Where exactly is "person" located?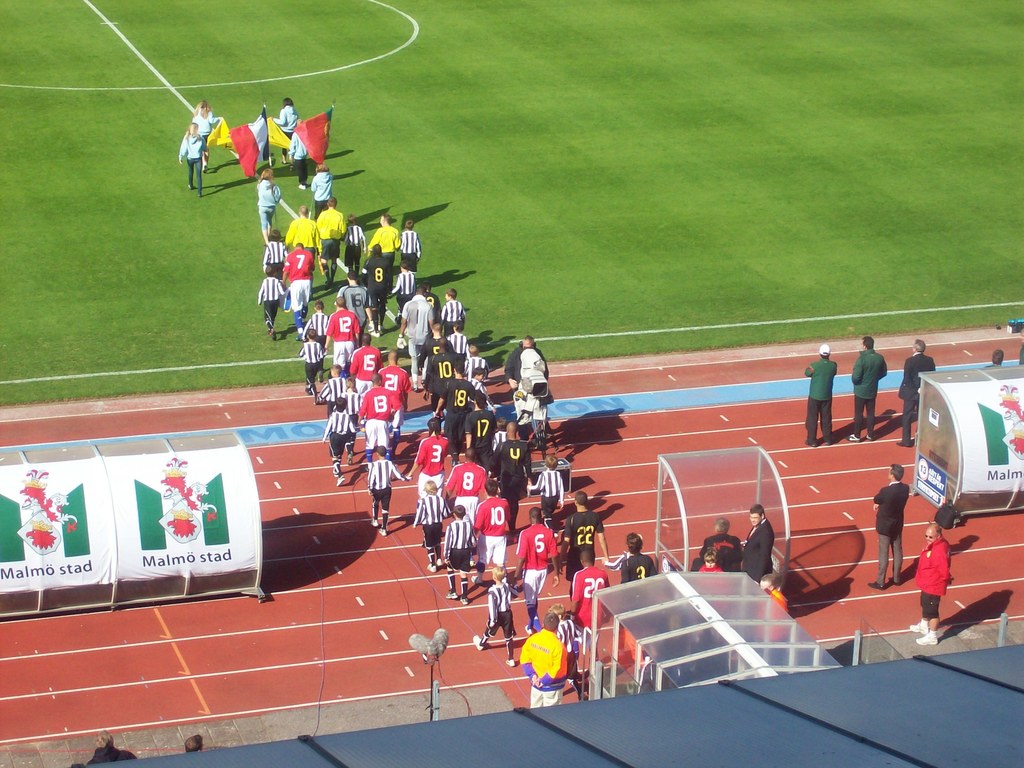
Its bounding box is 909 522 952 648.
